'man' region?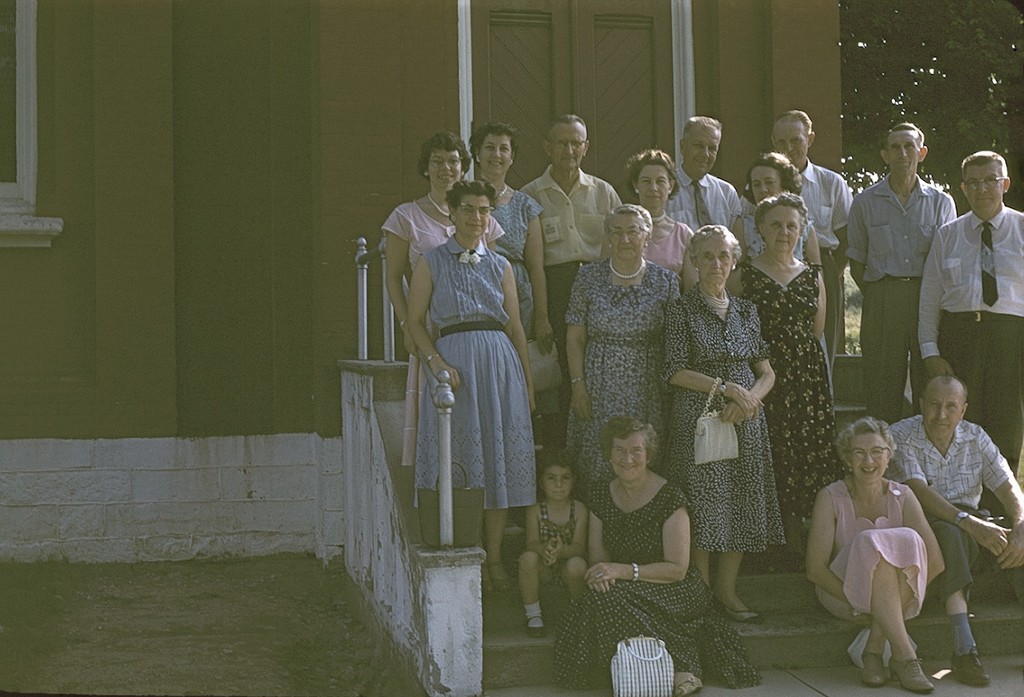
[x1=665, y1=116, x2=742, y2=234]
